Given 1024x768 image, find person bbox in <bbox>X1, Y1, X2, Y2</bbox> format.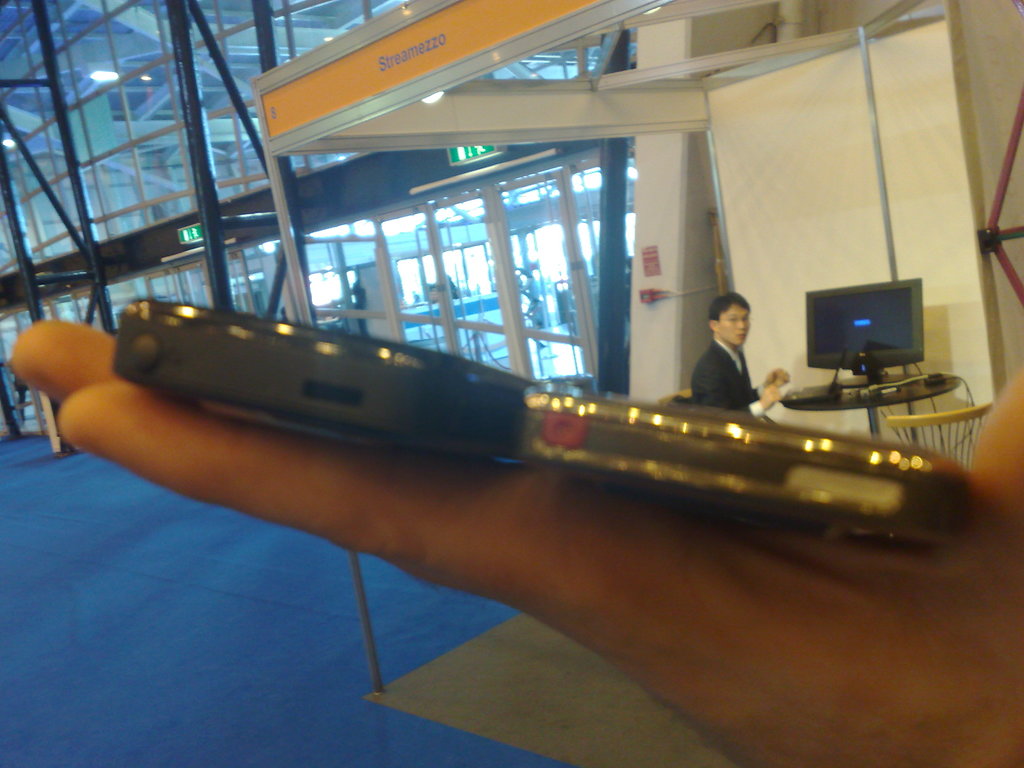
<bbox>426, 271, 455, 305</bbox>.
